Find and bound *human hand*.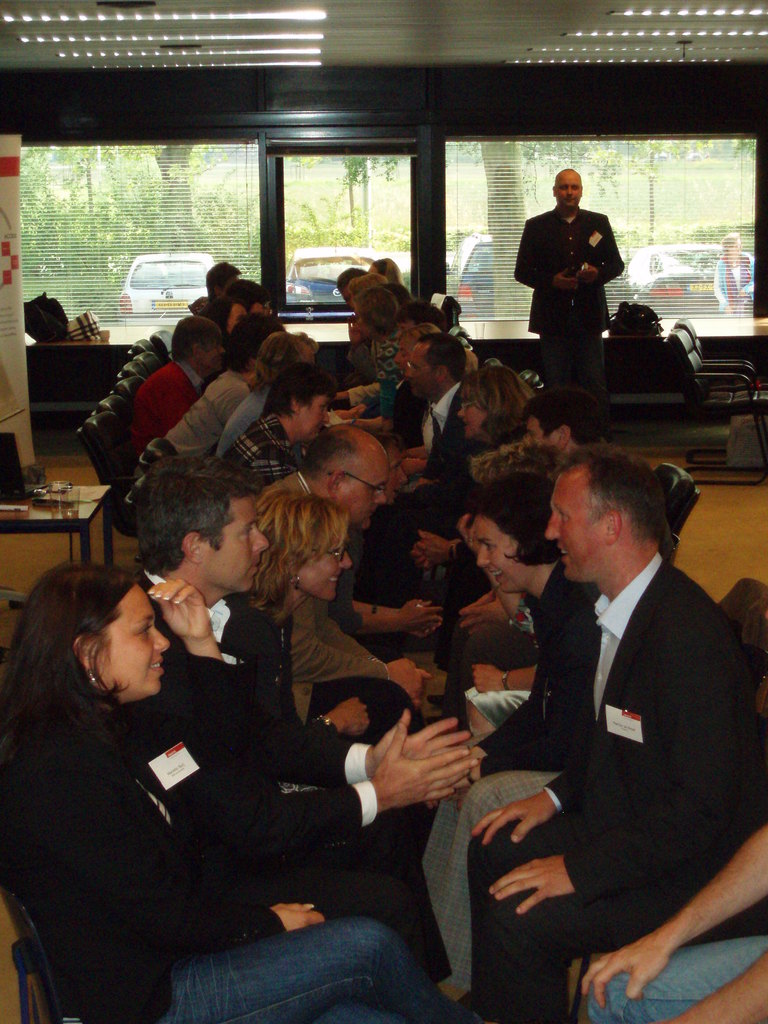
Bound: [553, 268, 576, 294].
